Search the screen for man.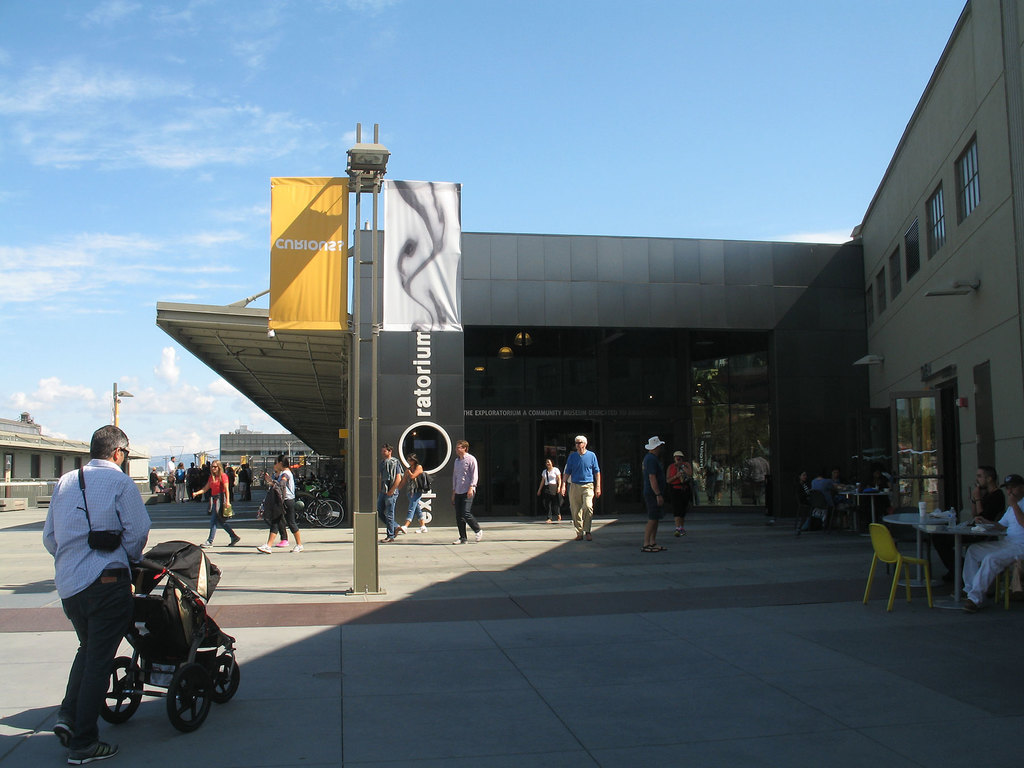
Found at 40 445 187 740.
